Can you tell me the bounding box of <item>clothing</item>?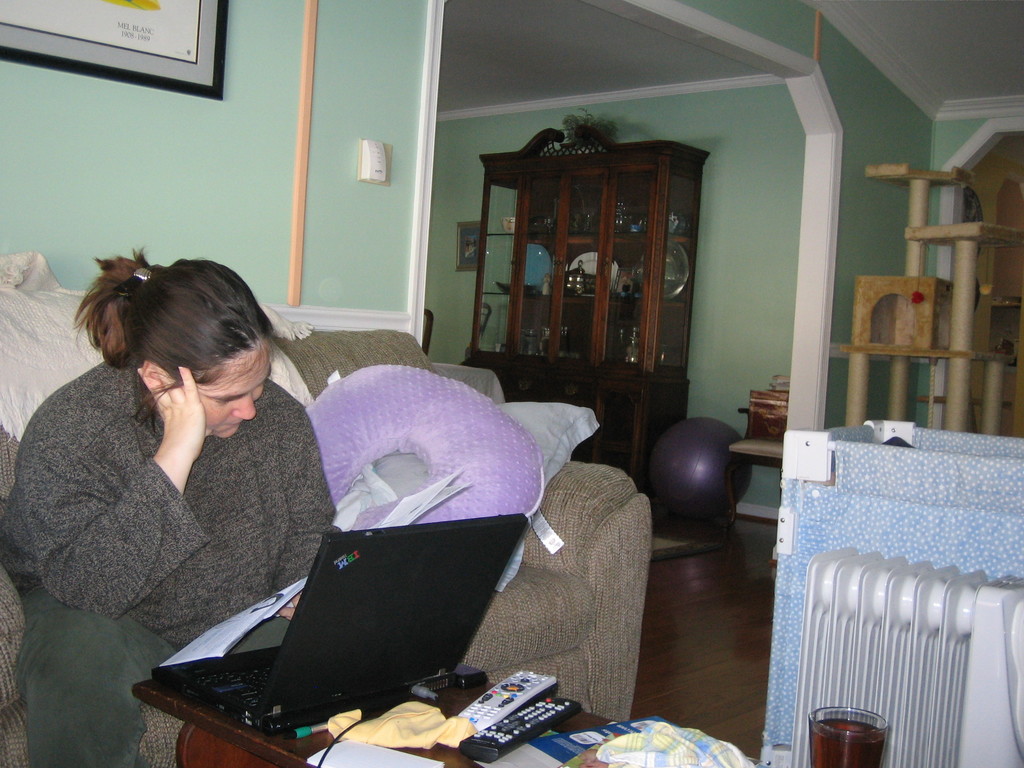
detection(0, 346, 347, 767).
